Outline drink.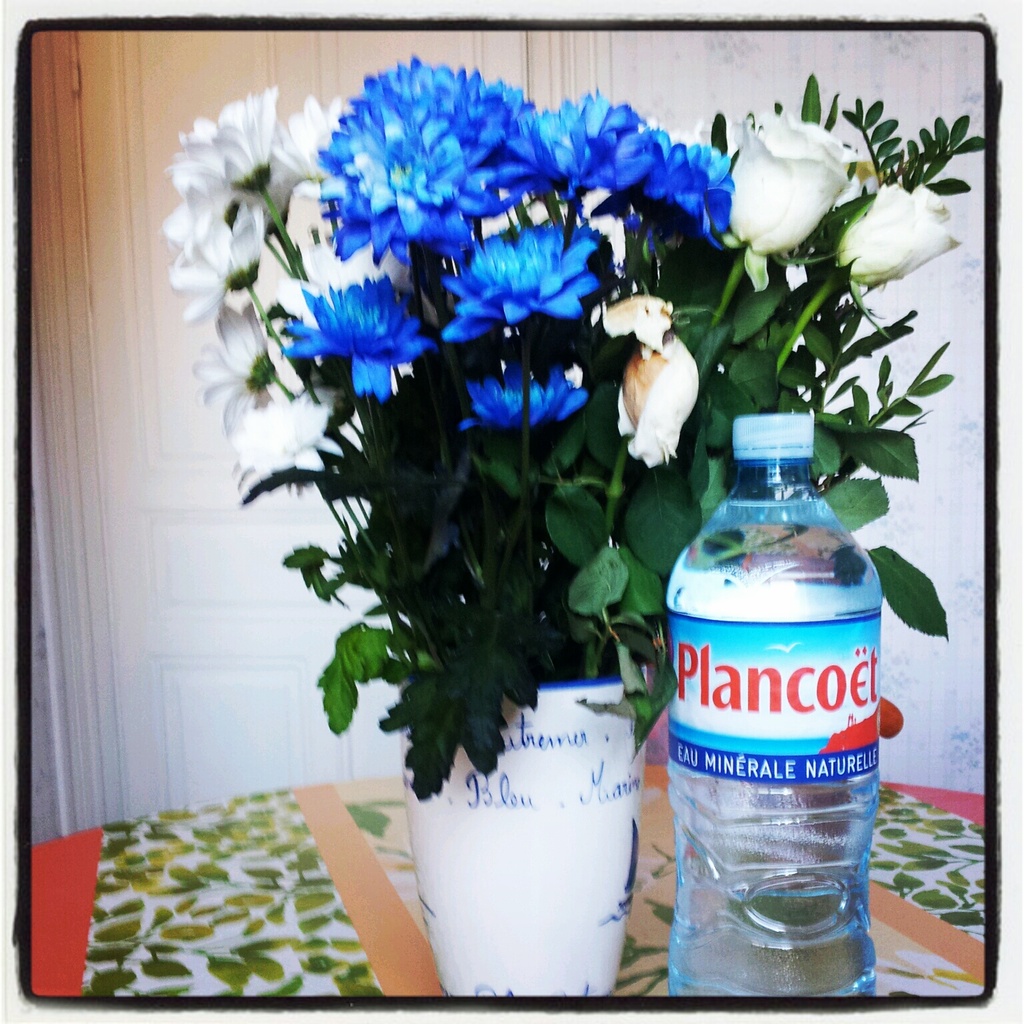
Outline: x1=669, y1=406, x2=886, y2=1001.
